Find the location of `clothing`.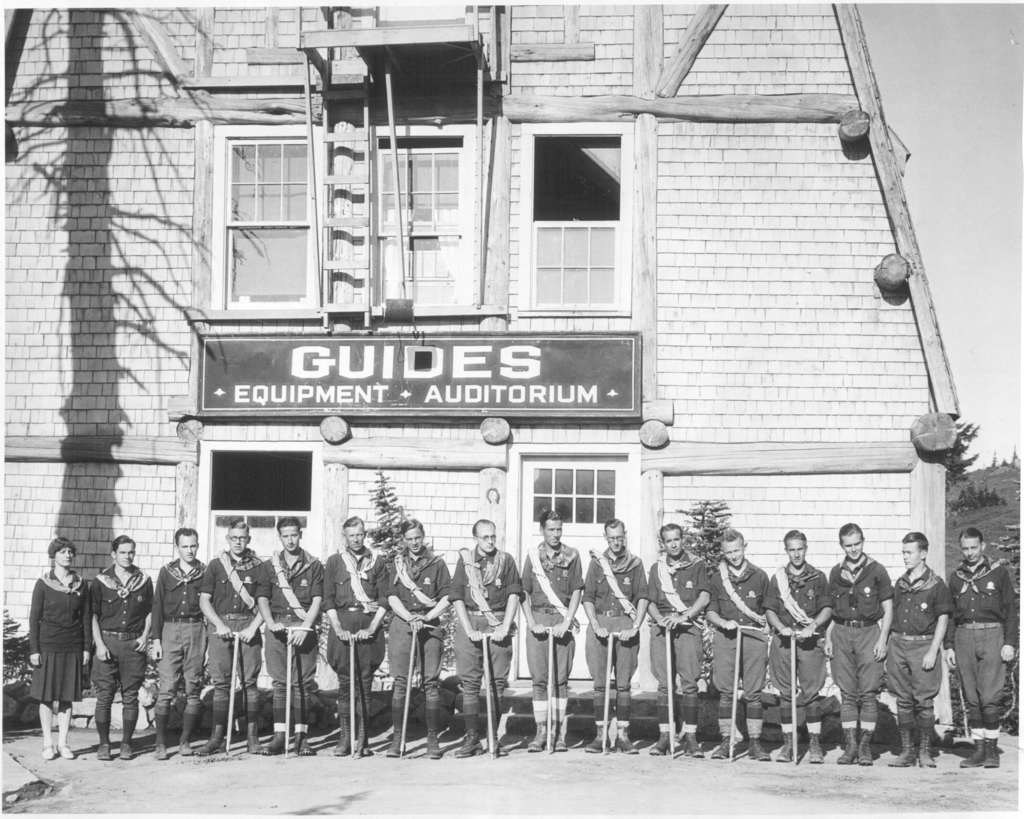
Location: crop(776, 559, 836, 726).
